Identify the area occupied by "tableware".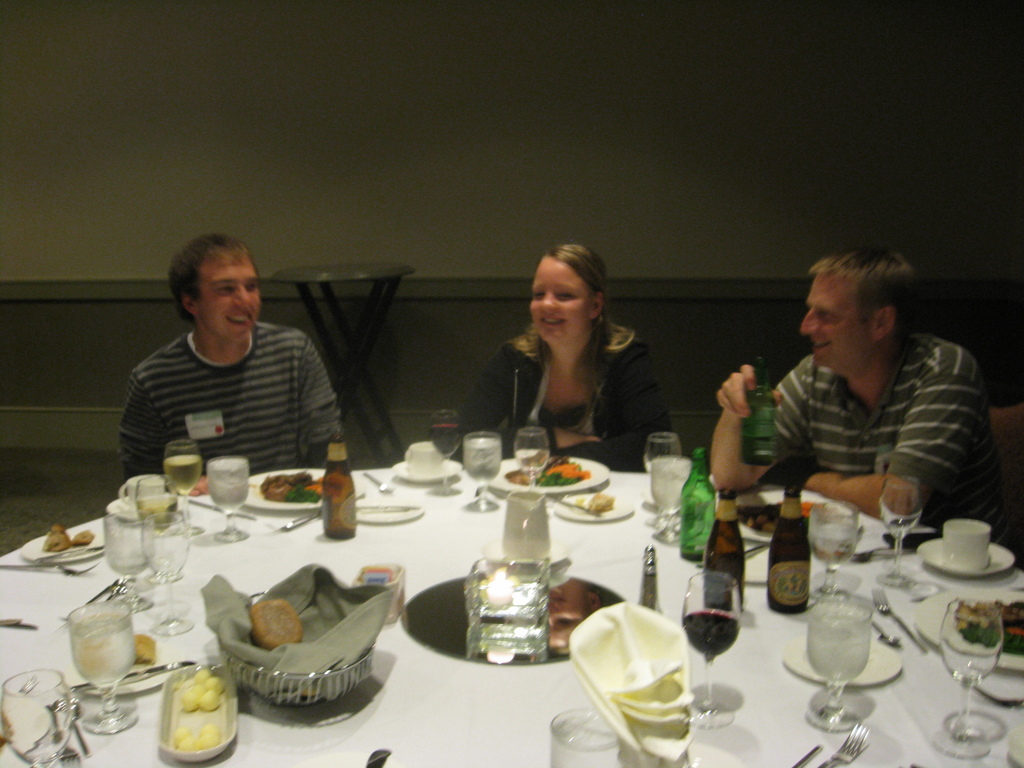
Area: locate(98, 506, 156, 612).
